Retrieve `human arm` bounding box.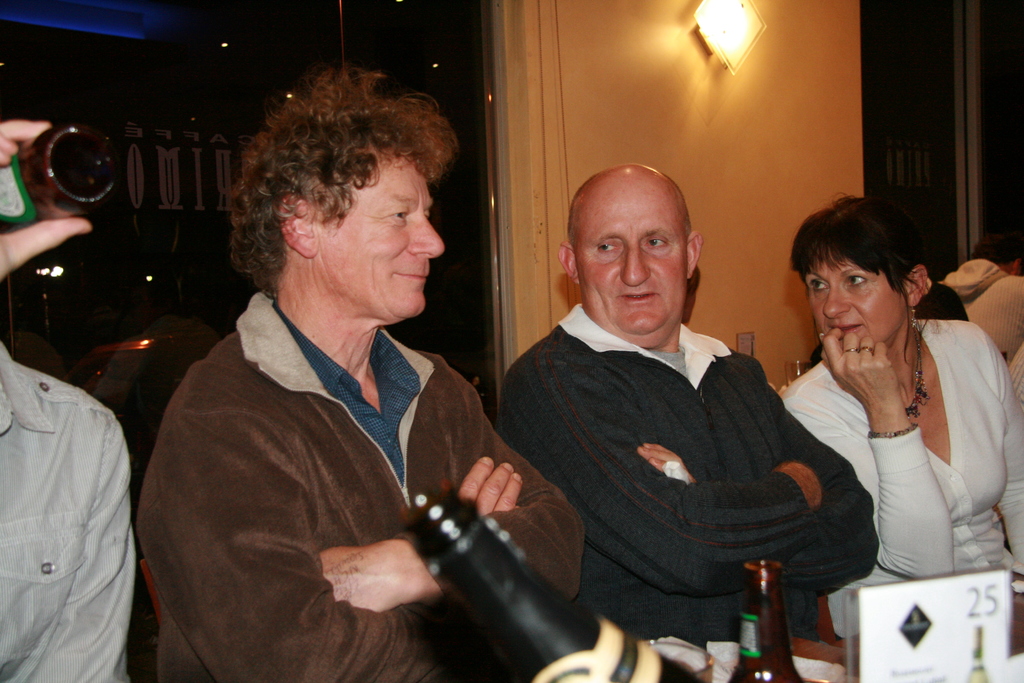
Bounding box: crop(820, 329, 915, 440).
